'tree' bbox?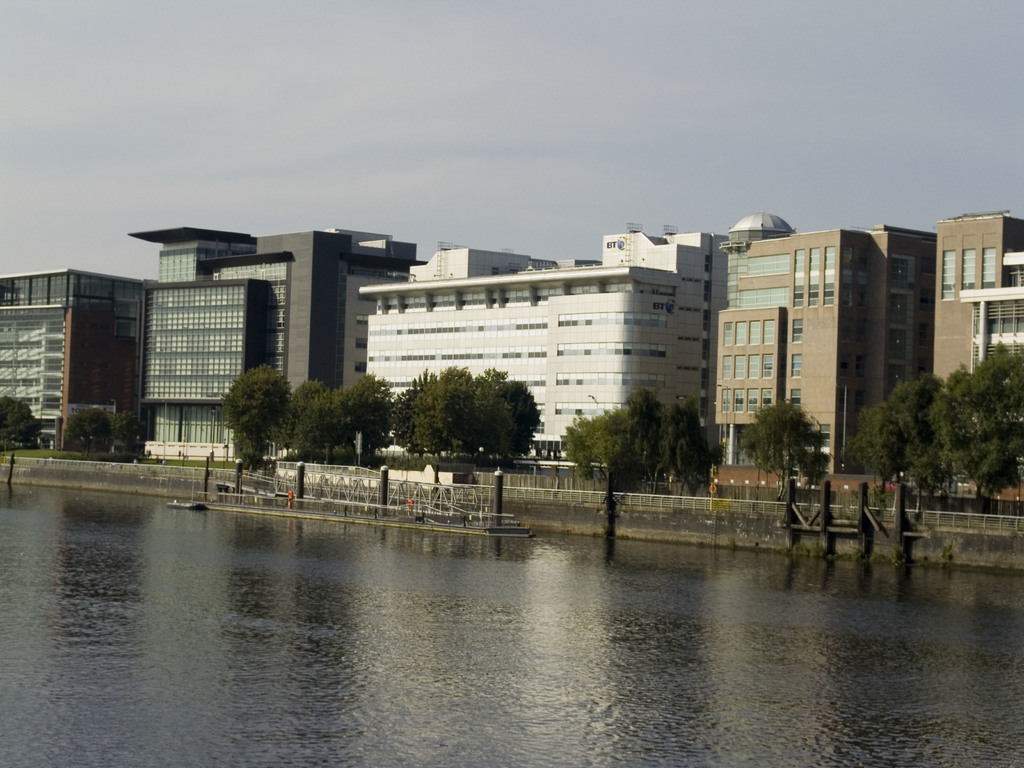
l=280, t=374, r=355, b=472
